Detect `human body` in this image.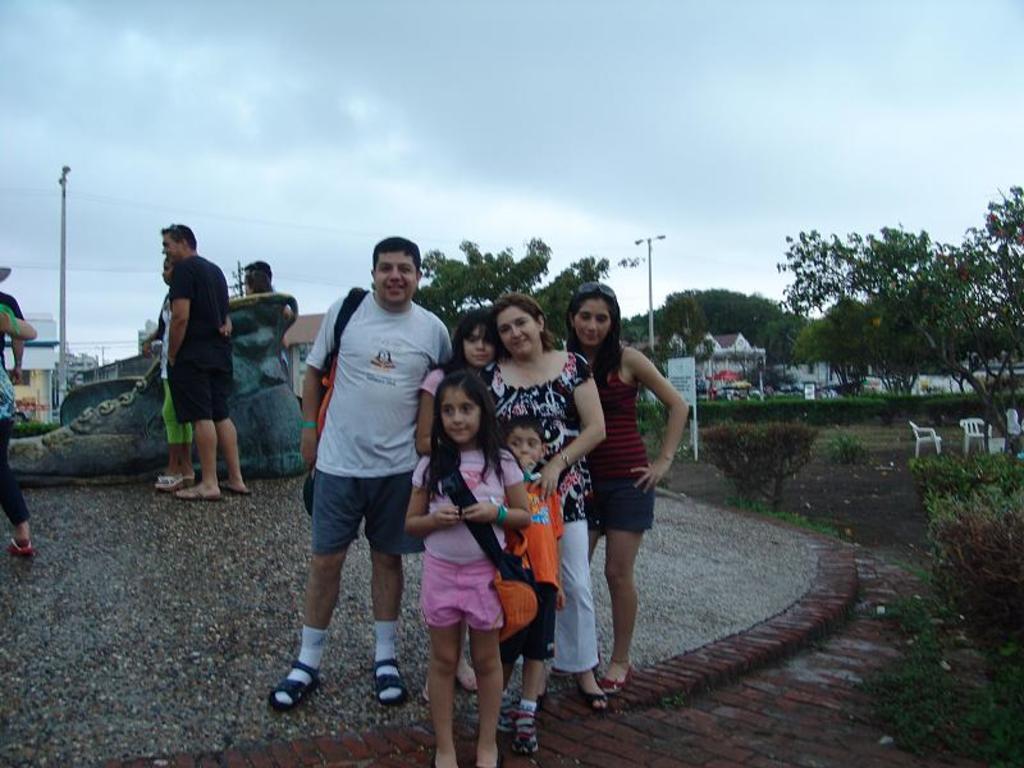
Detection: detection(563, 283, 685, 703).
